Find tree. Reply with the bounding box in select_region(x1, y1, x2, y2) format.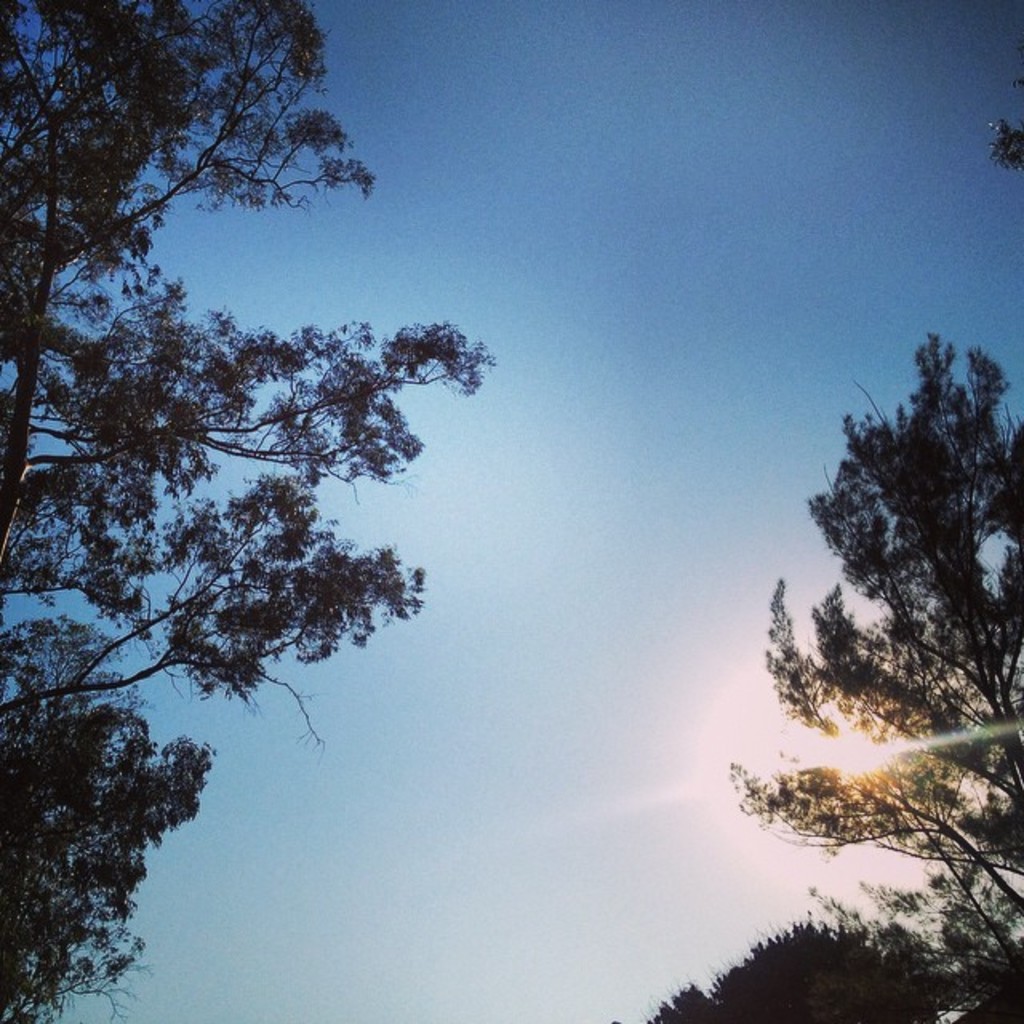
select_region(35, 35, 750, 1023).
